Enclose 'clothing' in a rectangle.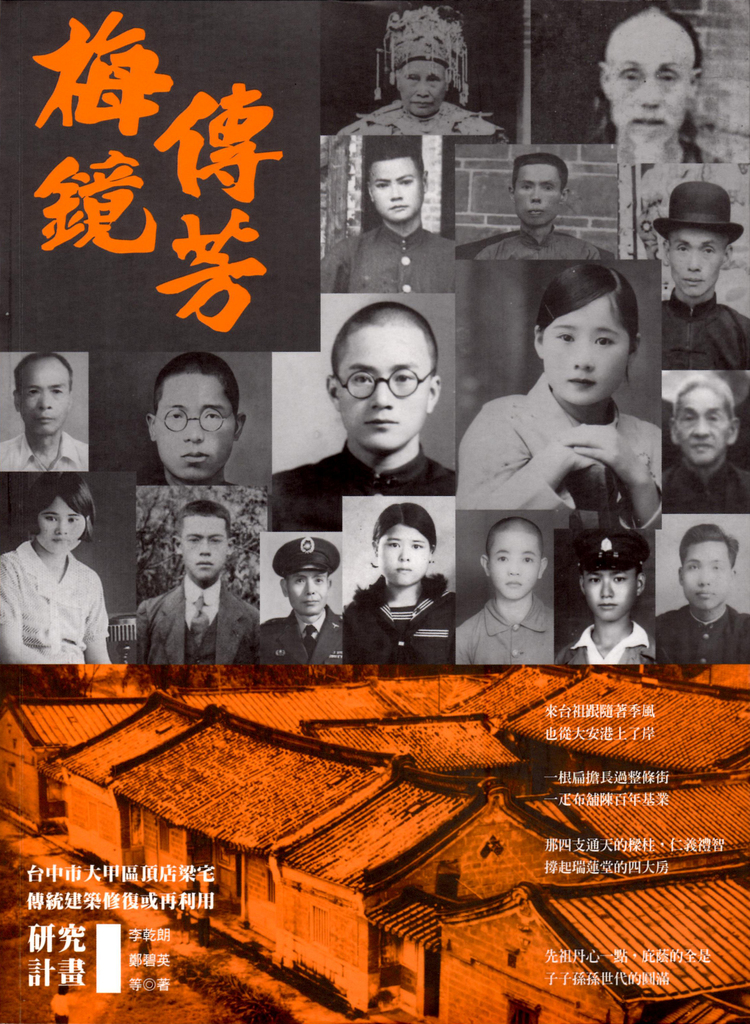
(455, 368, 667, 515).
